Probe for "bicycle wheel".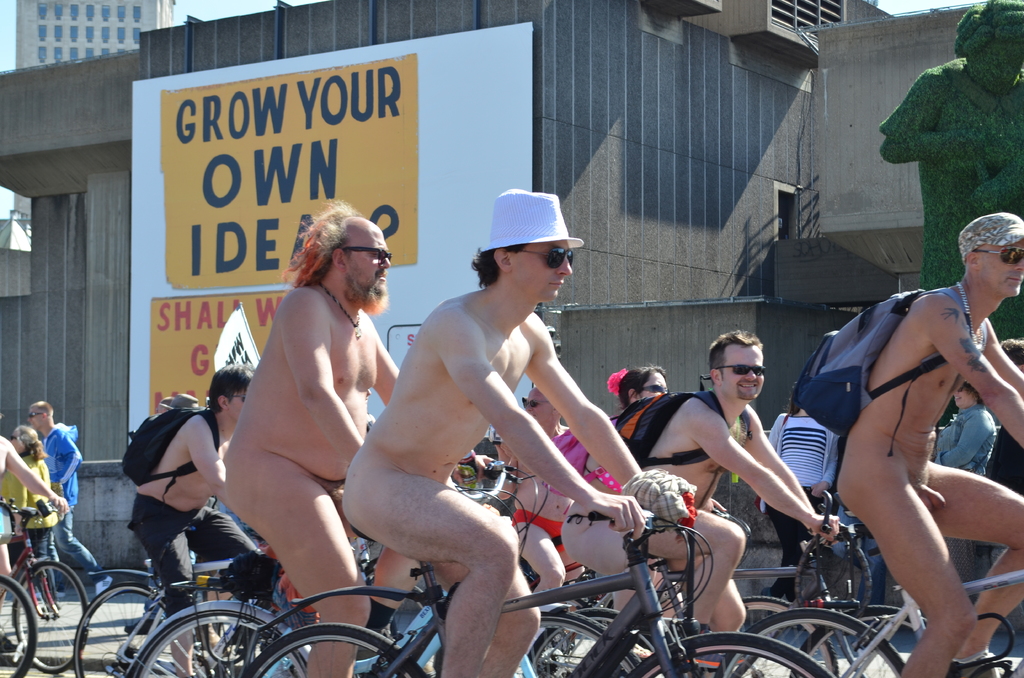
Probe result: bbox=(513, 610, 637, 677).
